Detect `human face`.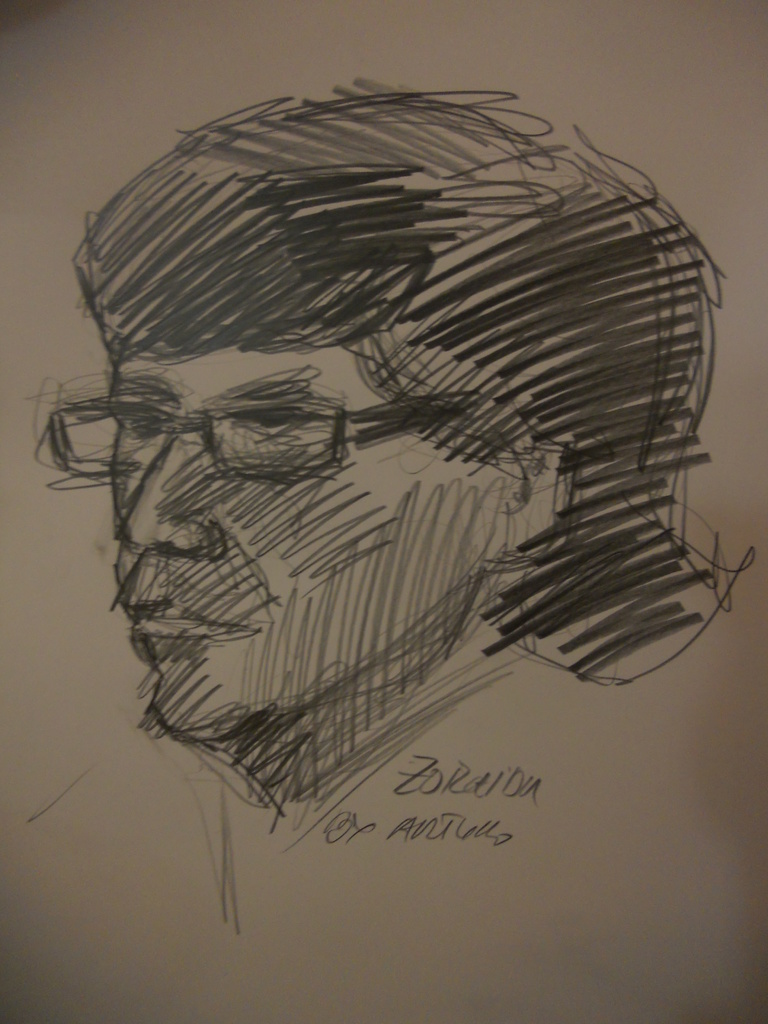
Detected at x1=109, y1=343, x2=510, y2=742.
